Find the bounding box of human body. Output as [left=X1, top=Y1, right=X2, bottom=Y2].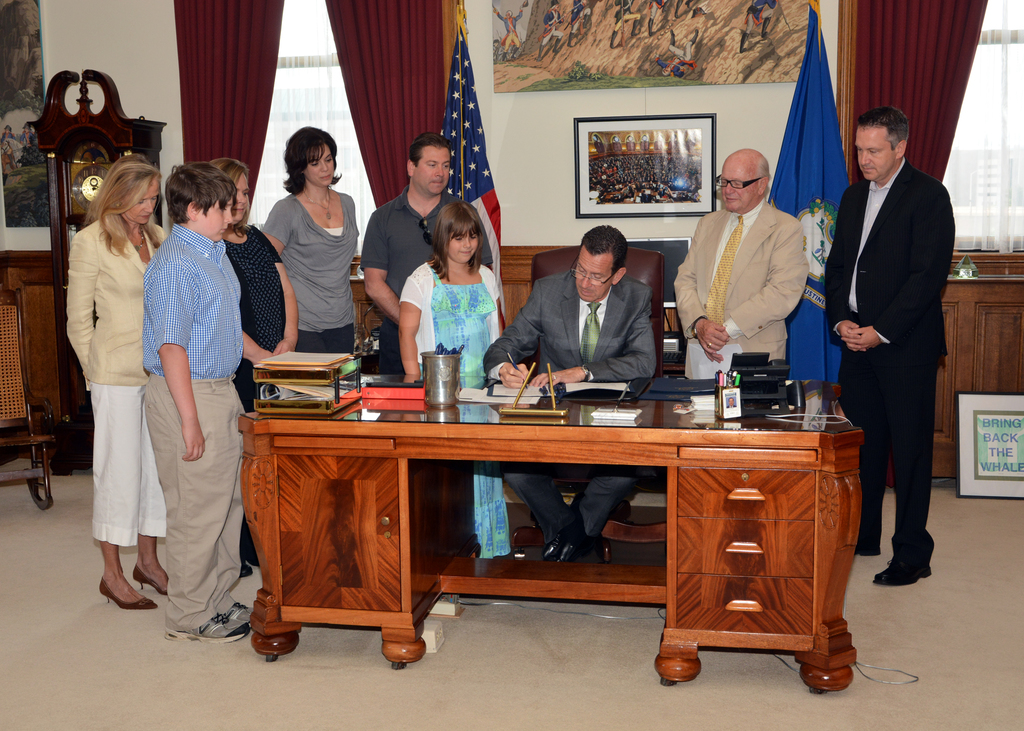
[left=824, top=155, right=957, bottom=591].
